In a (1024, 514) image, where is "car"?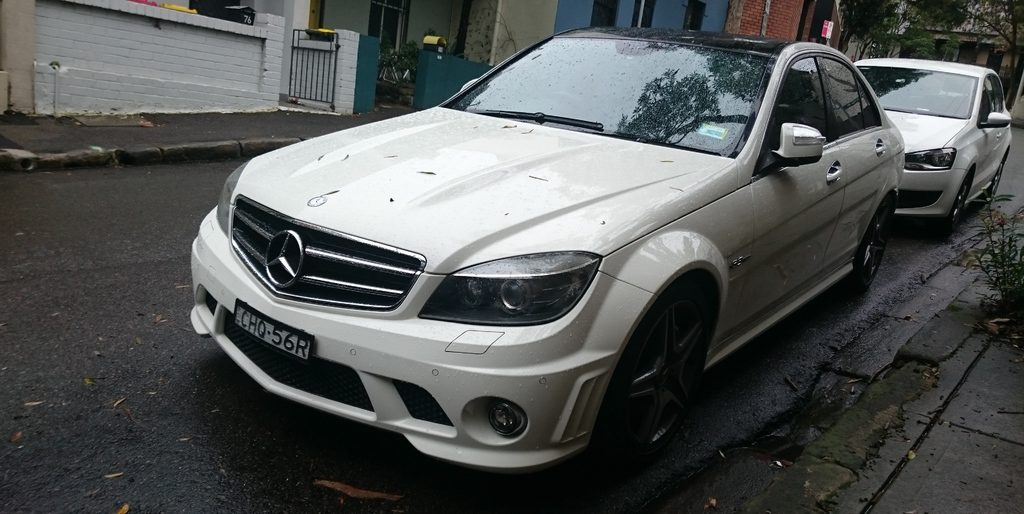
(left=852, top=57, right=1012, bottom=230).
